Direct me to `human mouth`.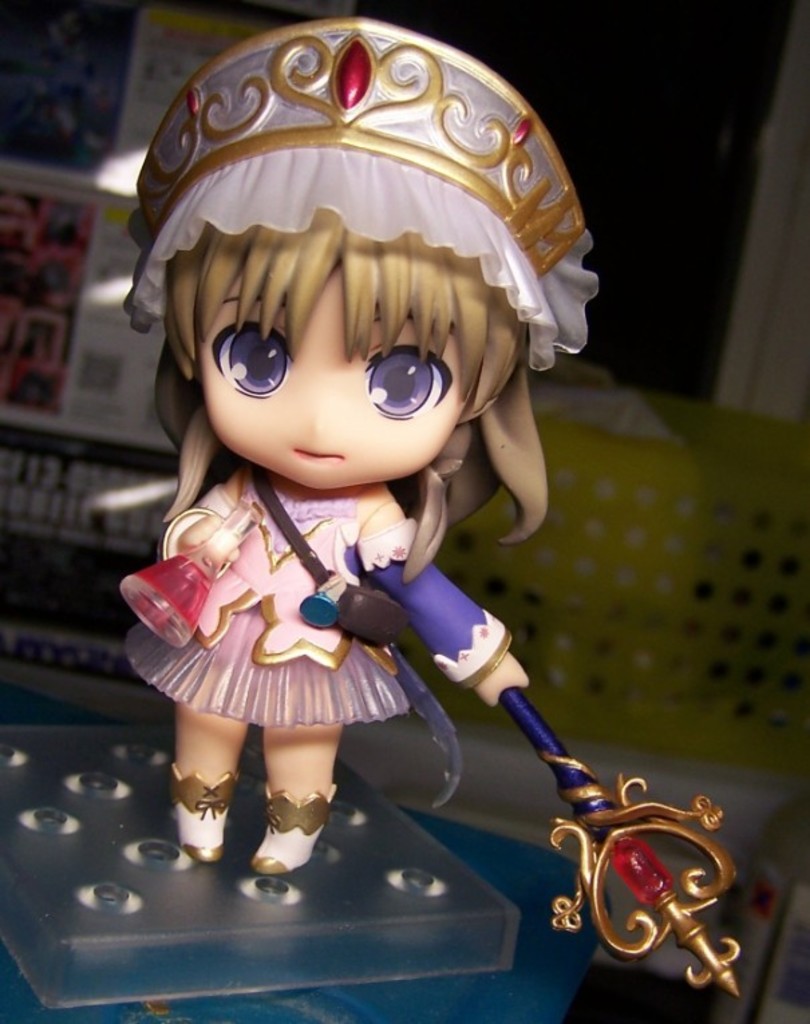
Direction: bbox=[287, 436, 347, 468].
